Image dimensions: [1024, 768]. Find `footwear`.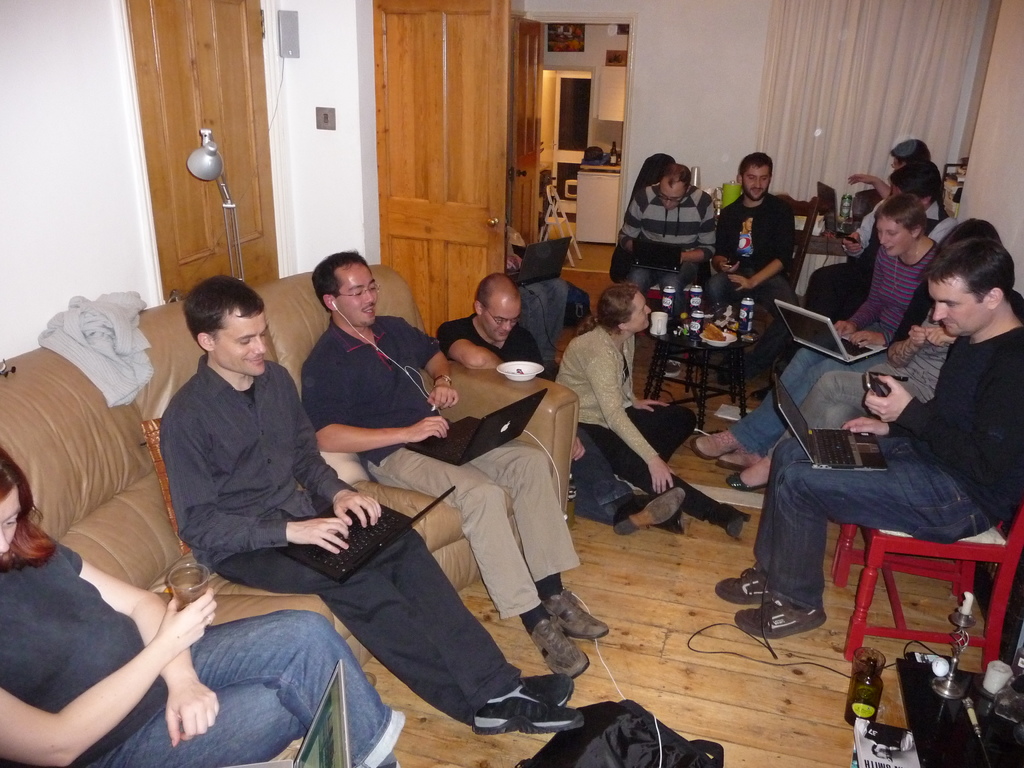
[x1=518, y1=664, x2=570, y2=709].
